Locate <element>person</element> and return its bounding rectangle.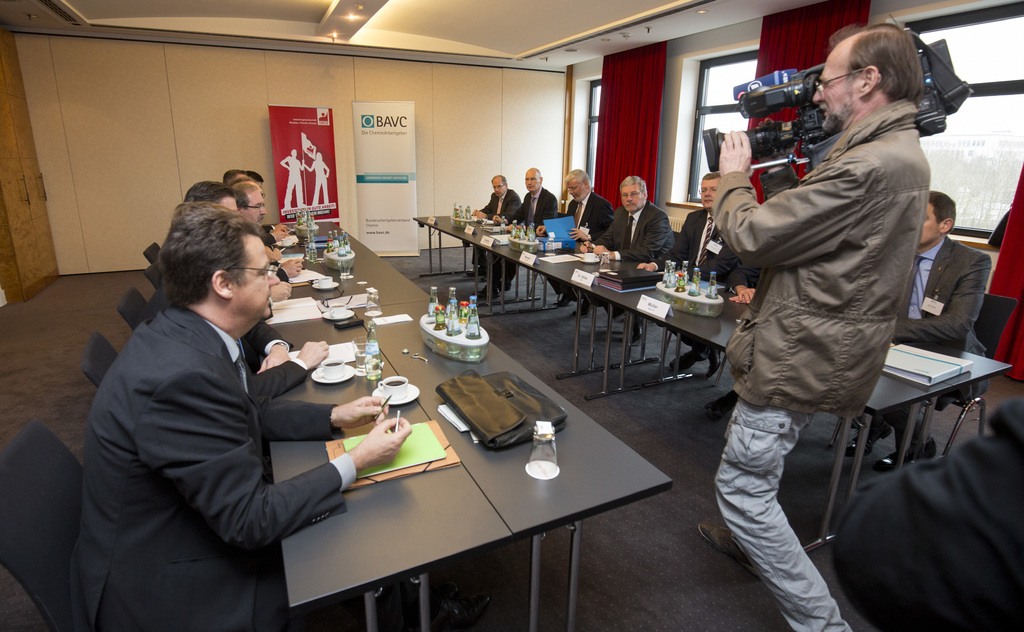
[642,170,746,380].
